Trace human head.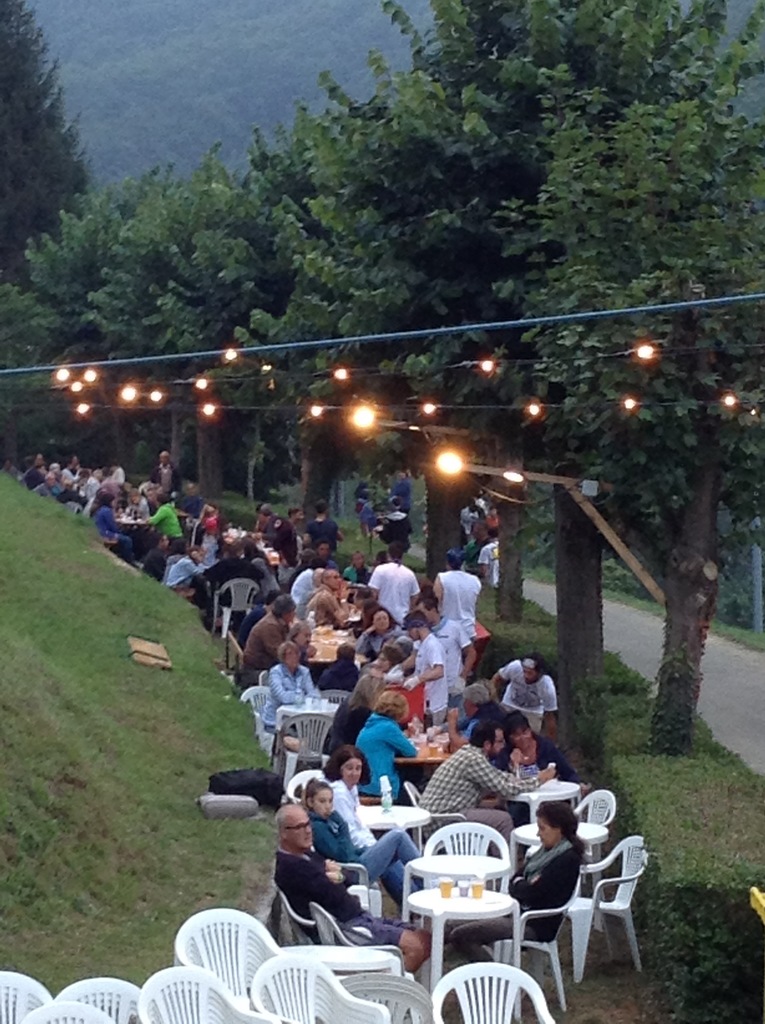
Traced to {"x1": 380, "y1": 688, "x2": 414, "y2": 719}.
